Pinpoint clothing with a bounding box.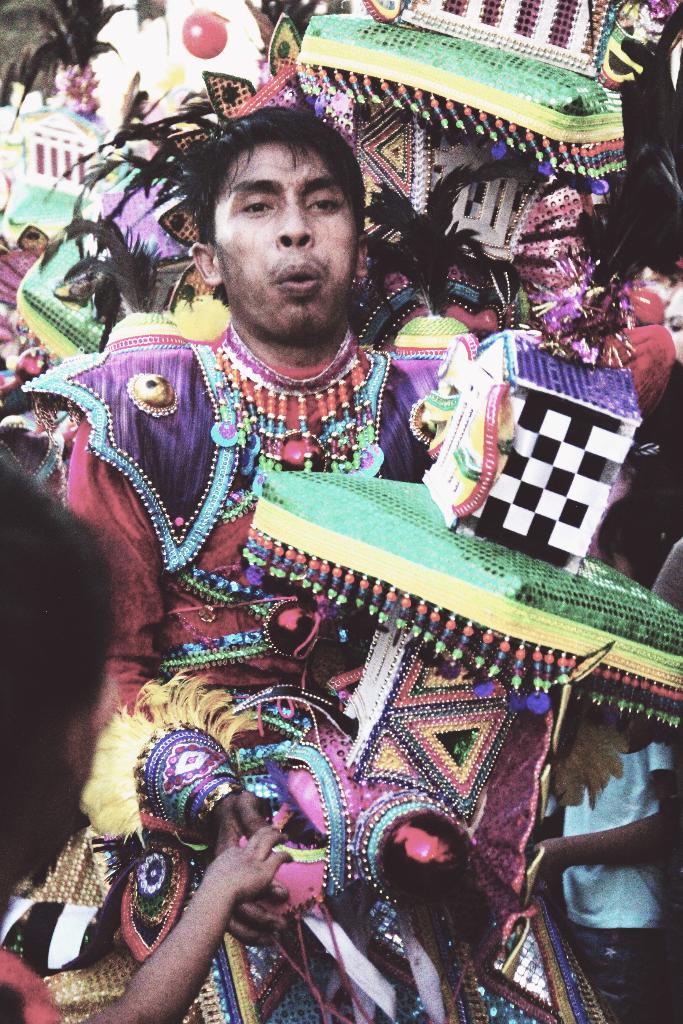
BBox(76, 324, 605, 1023).
